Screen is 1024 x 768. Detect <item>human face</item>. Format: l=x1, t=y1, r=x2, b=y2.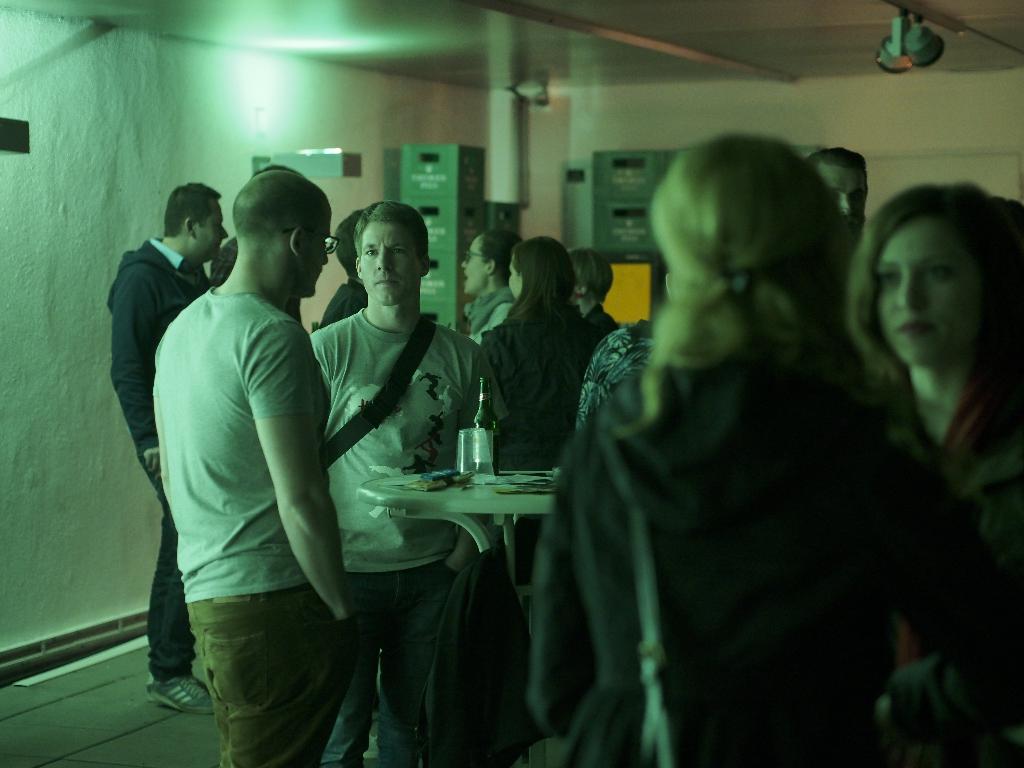
l=815, t=161, r=868, b=244.
